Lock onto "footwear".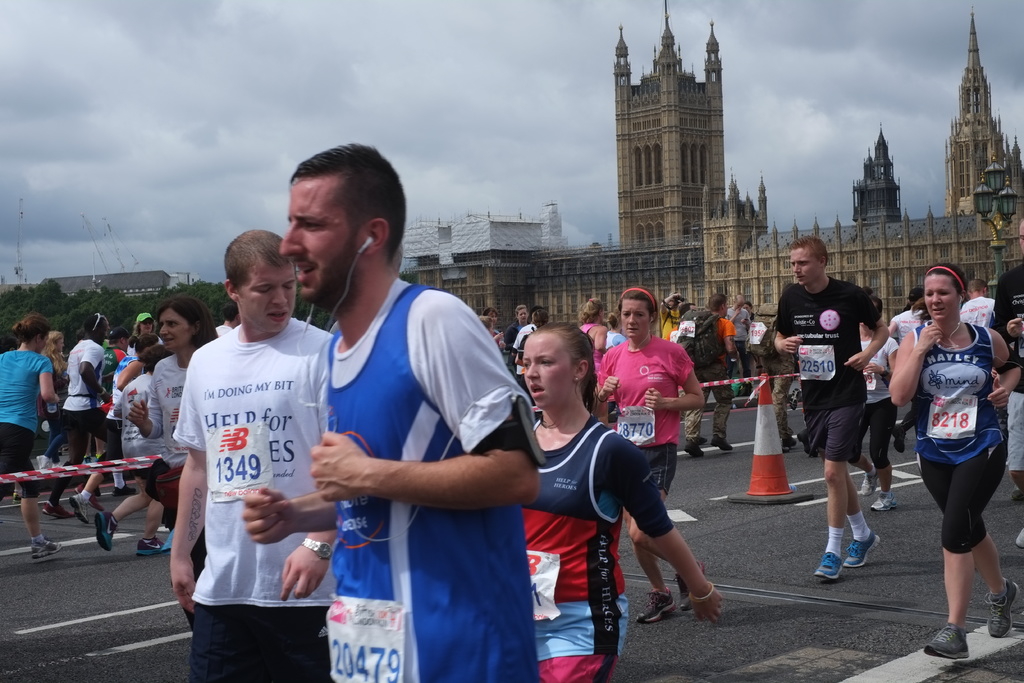
Locked: {"left": 696, "top": 436, "right": 710, "bottom": 448}.
